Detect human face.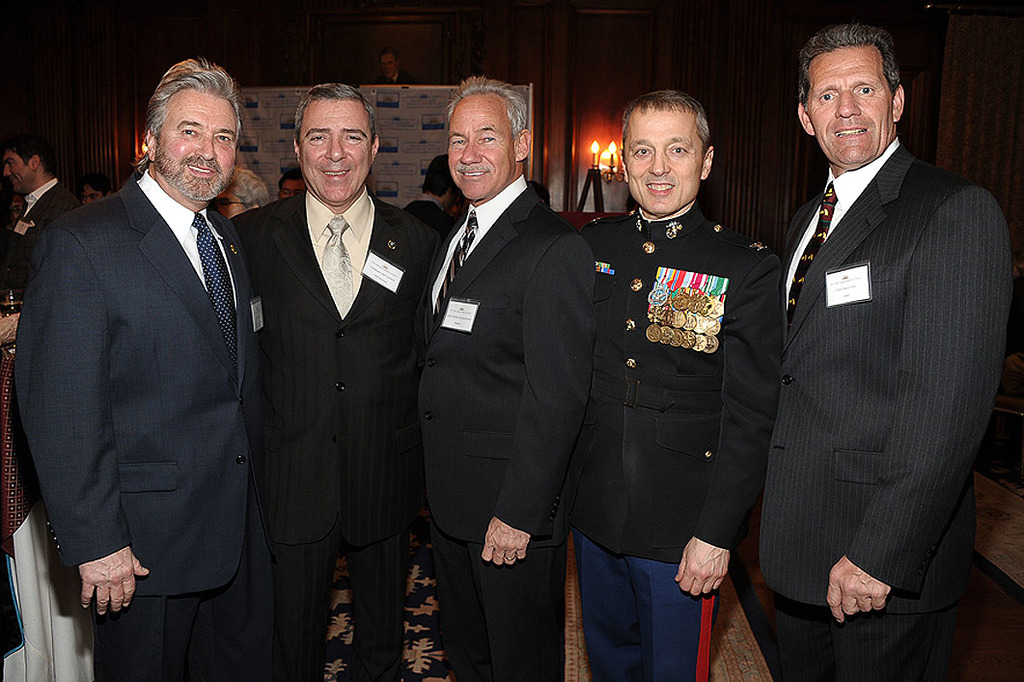
Detected at pyautogui.locateOnScreen(279, 180, 300, 196).
